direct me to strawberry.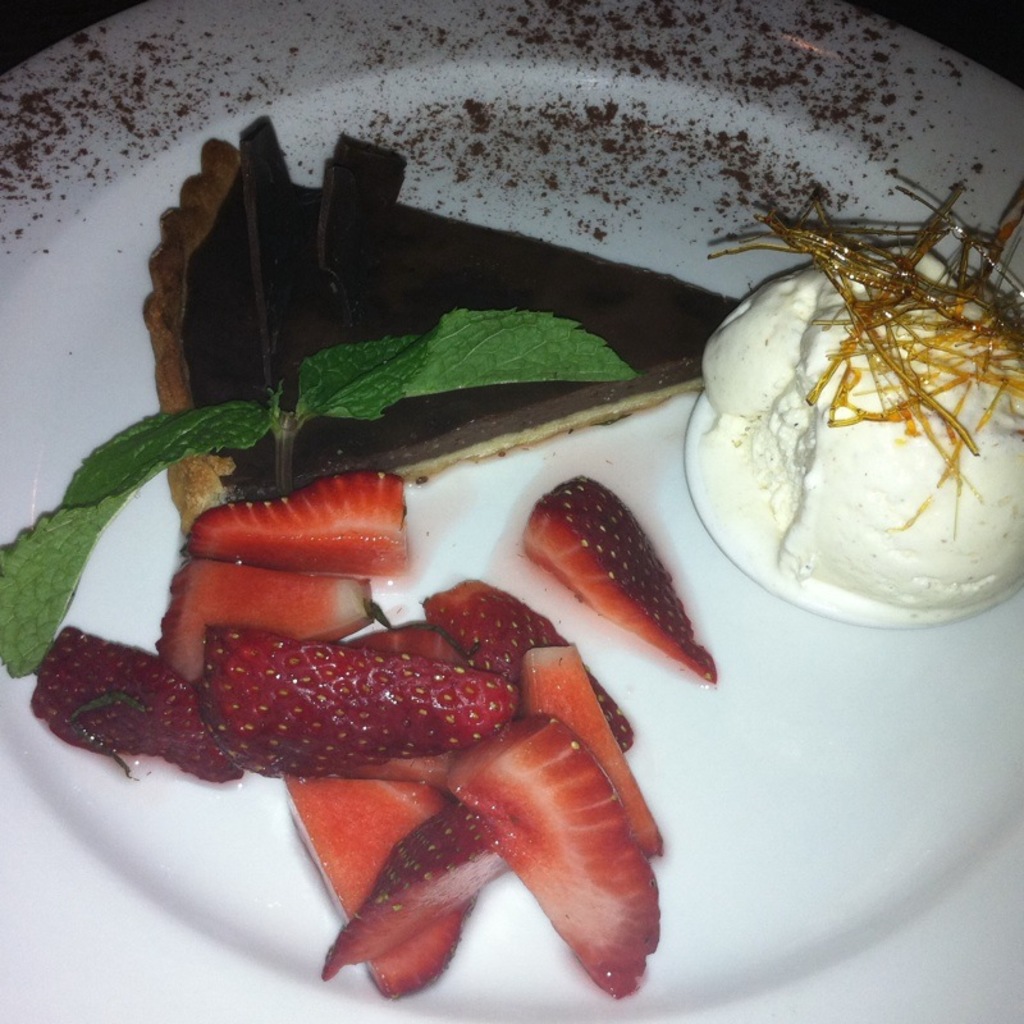
Direction: (left=140, top=618, right=539, bottom=788).
